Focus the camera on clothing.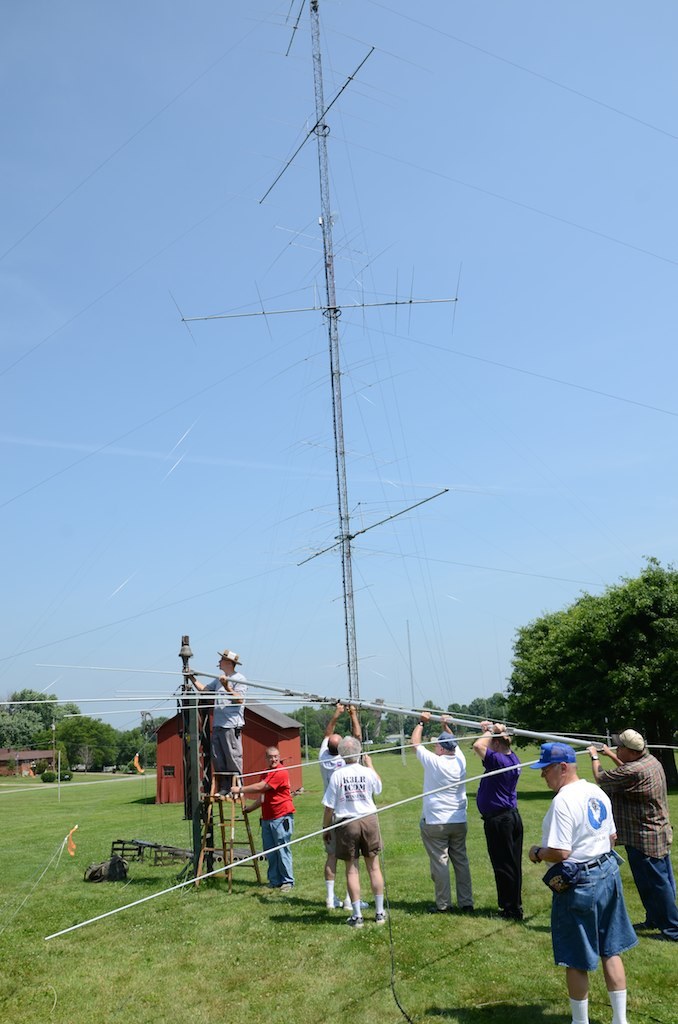
Focus region: {"left": 478, "top": 751, "right": 521, "bottom": 914}.
